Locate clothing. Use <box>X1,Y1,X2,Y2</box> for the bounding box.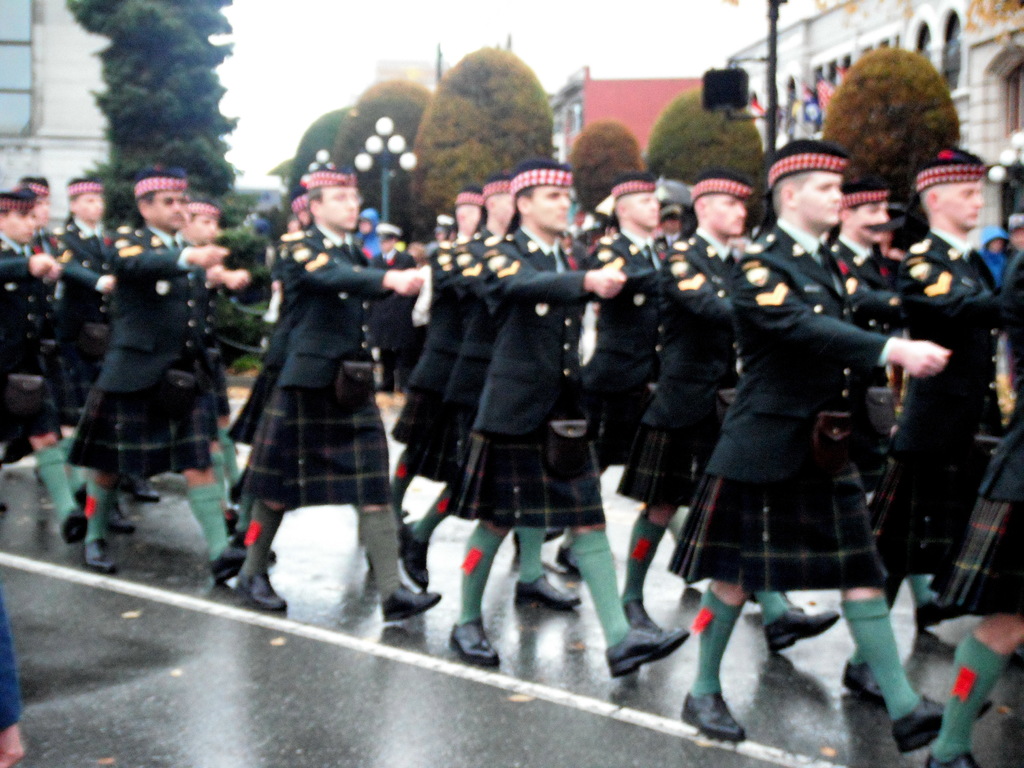
<box>847,596,915,721</box>.
